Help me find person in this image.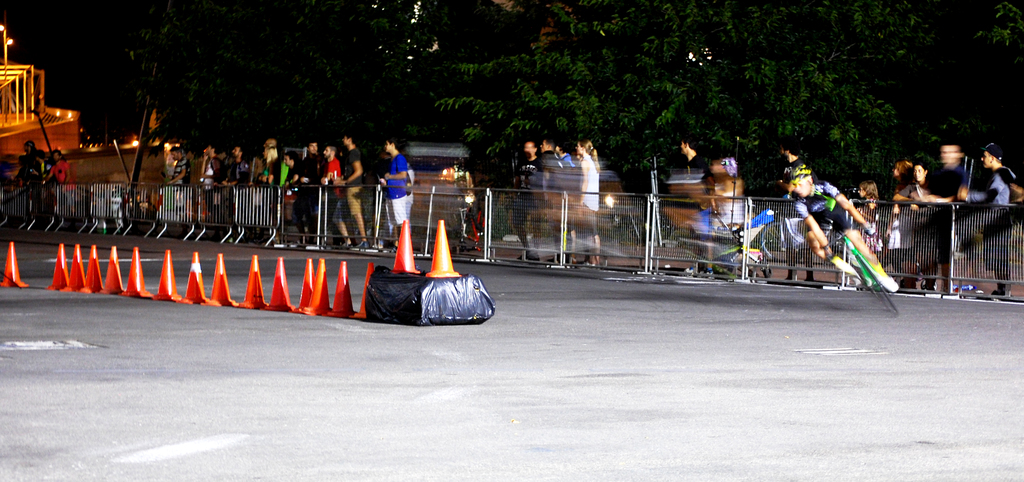
Found it: <region>45, 147, 79, 218</region>.
